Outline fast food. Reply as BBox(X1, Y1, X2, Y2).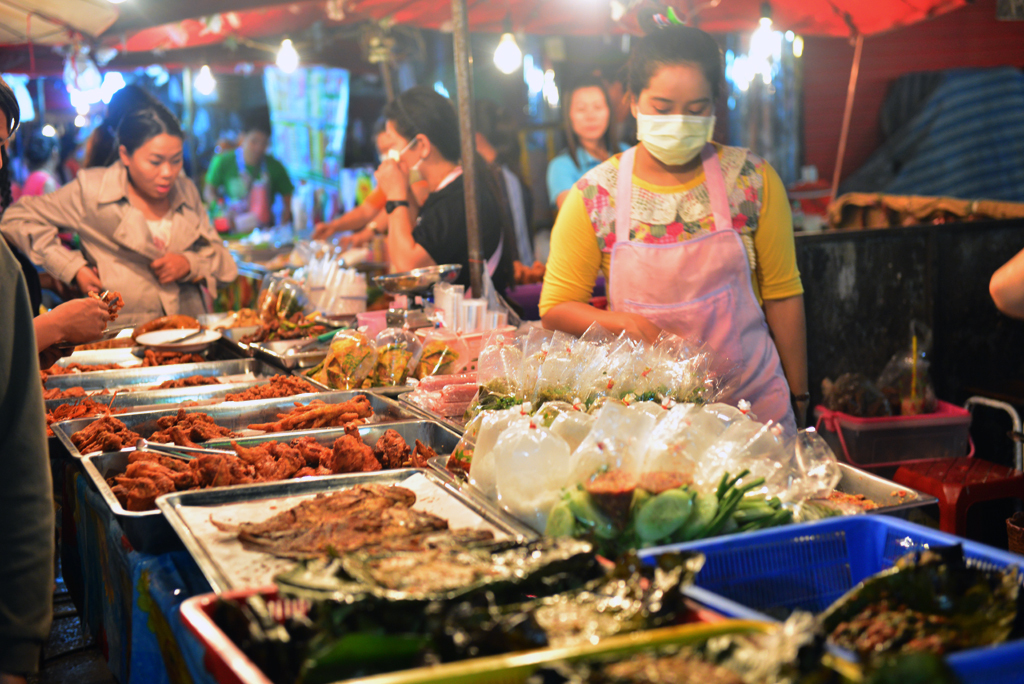
BBox(320, 322, 378, 385).
